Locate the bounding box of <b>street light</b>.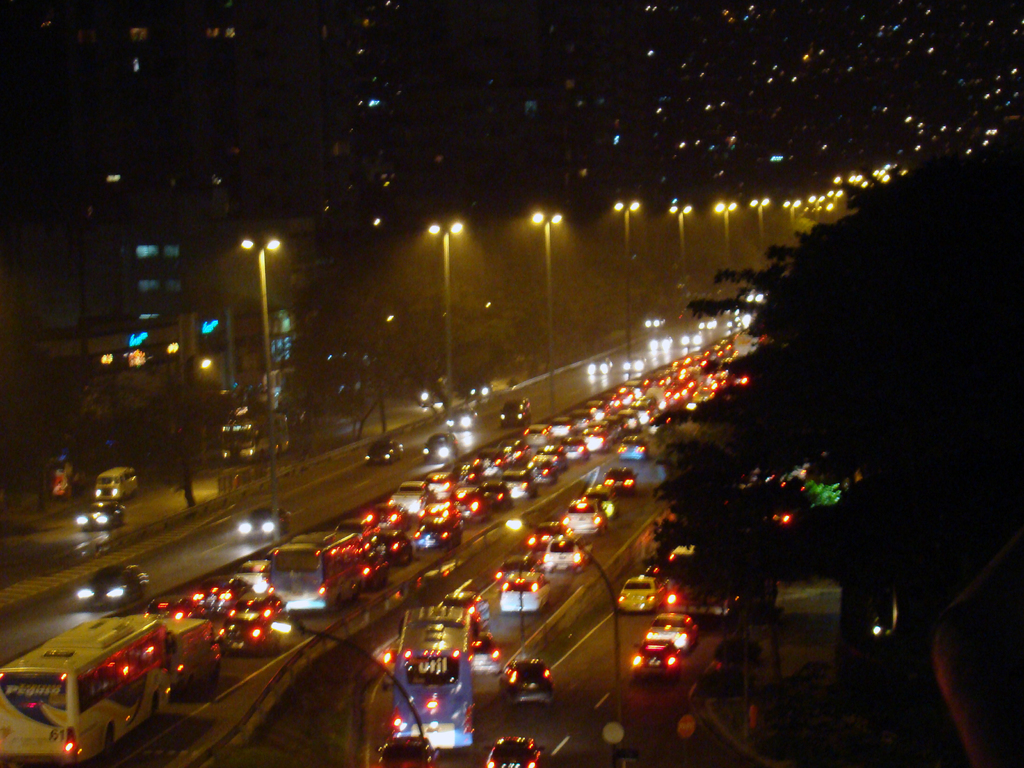
Bounding box: 502:516:632:748.
